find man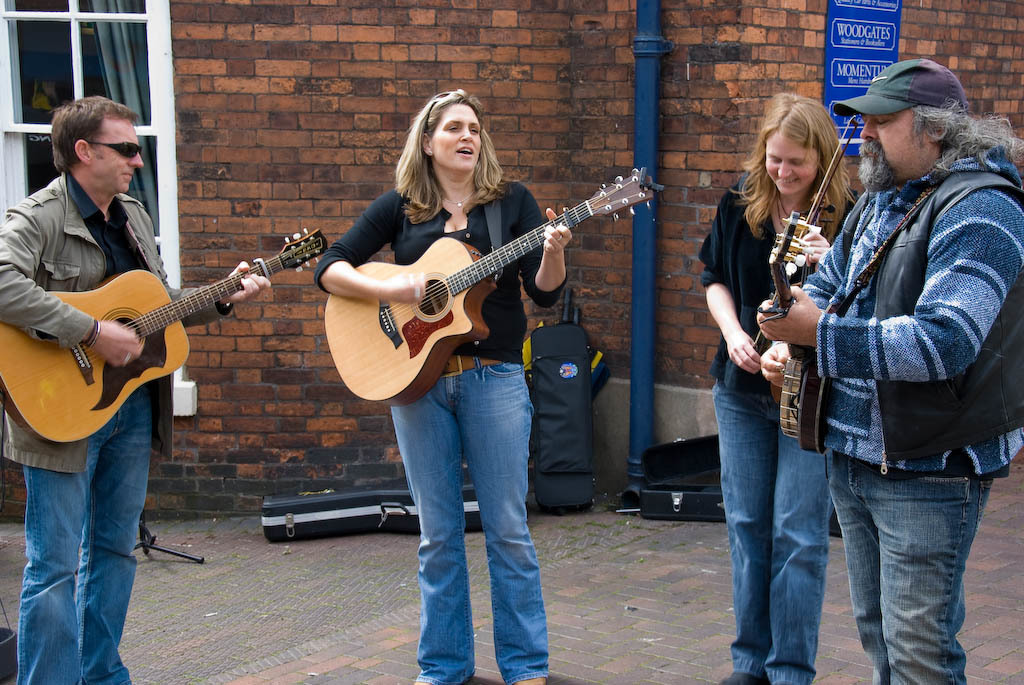
3:96:271:684
